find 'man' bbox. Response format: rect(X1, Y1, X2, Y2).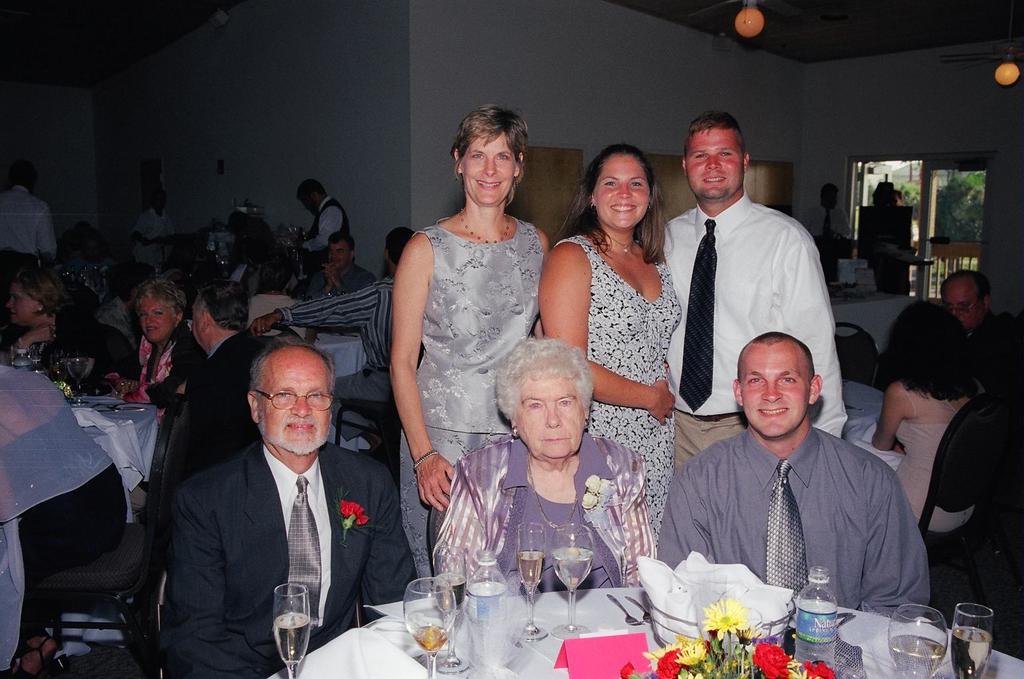
rect(938, 267, 1023, 391).
